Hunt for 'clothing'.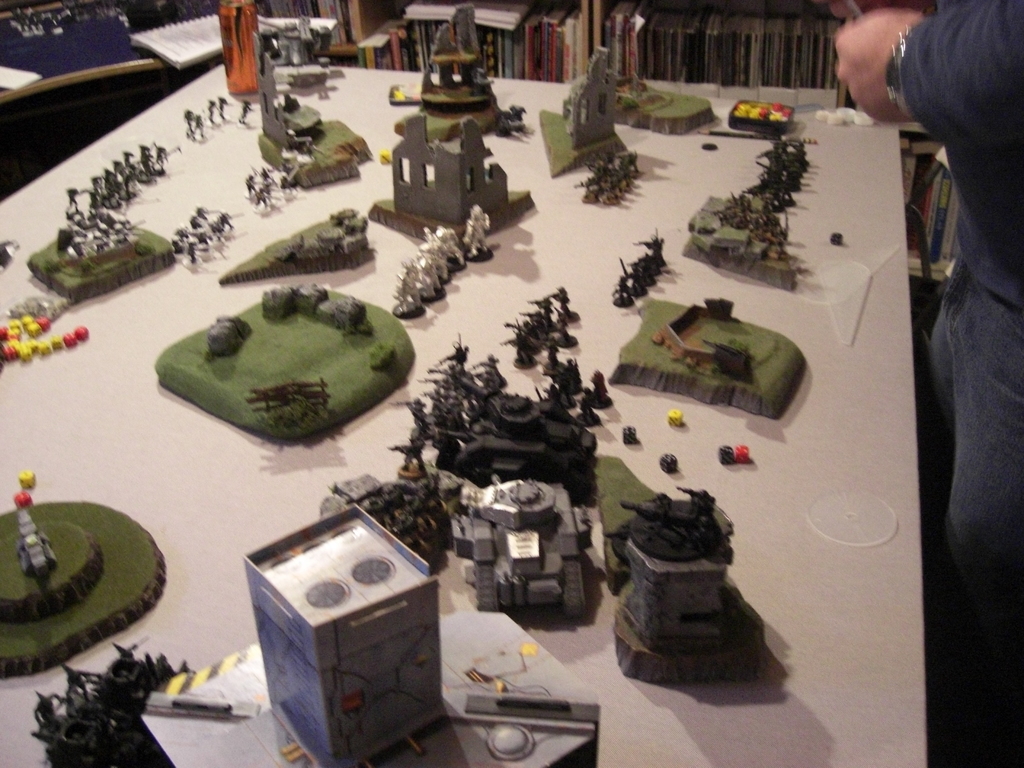
Hunted down at (883,3,1023,688).
